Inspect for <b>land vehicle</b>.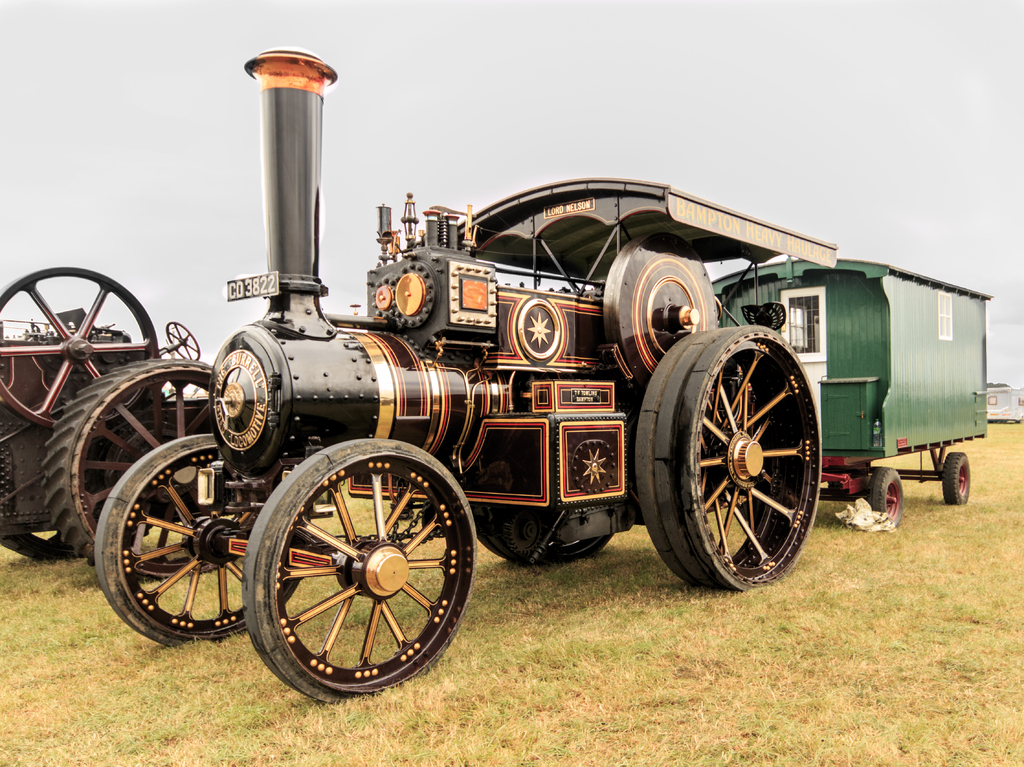
Inspection: <bbox>0, 264, 273, 583</bbox>.
